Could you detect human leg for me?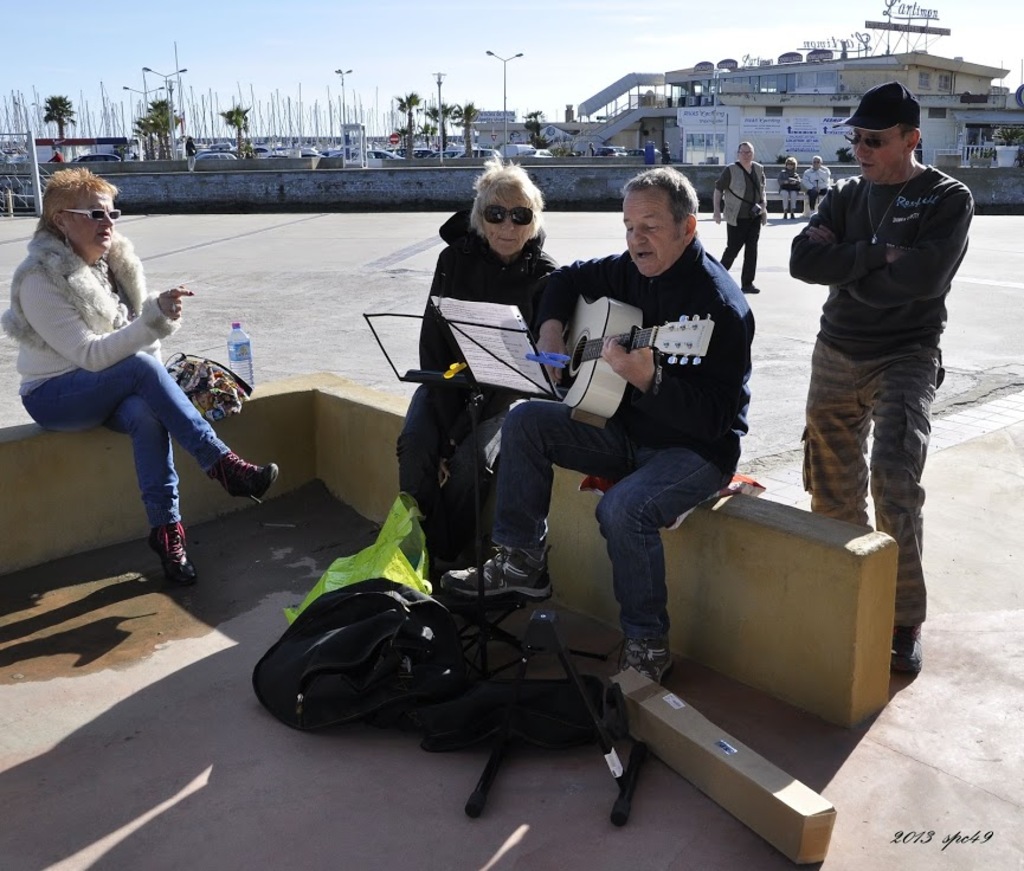
Detection result: rect(791, 187, 798, 221).
